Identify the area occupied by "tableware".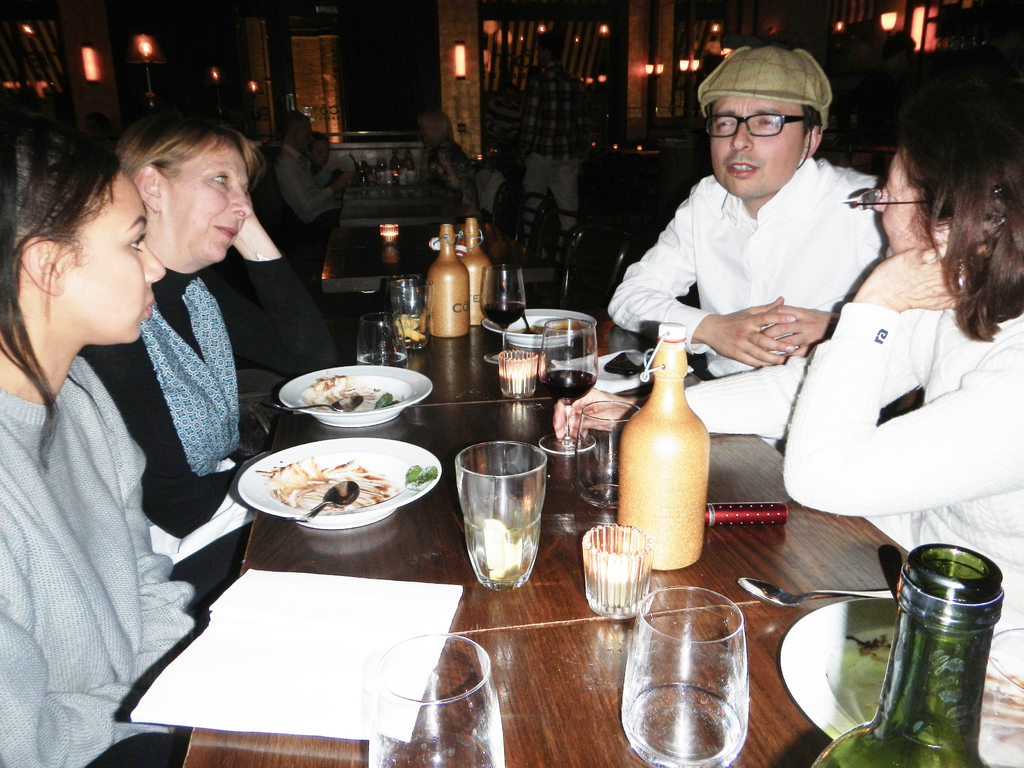
Area: [380, 271, 438, 353].
